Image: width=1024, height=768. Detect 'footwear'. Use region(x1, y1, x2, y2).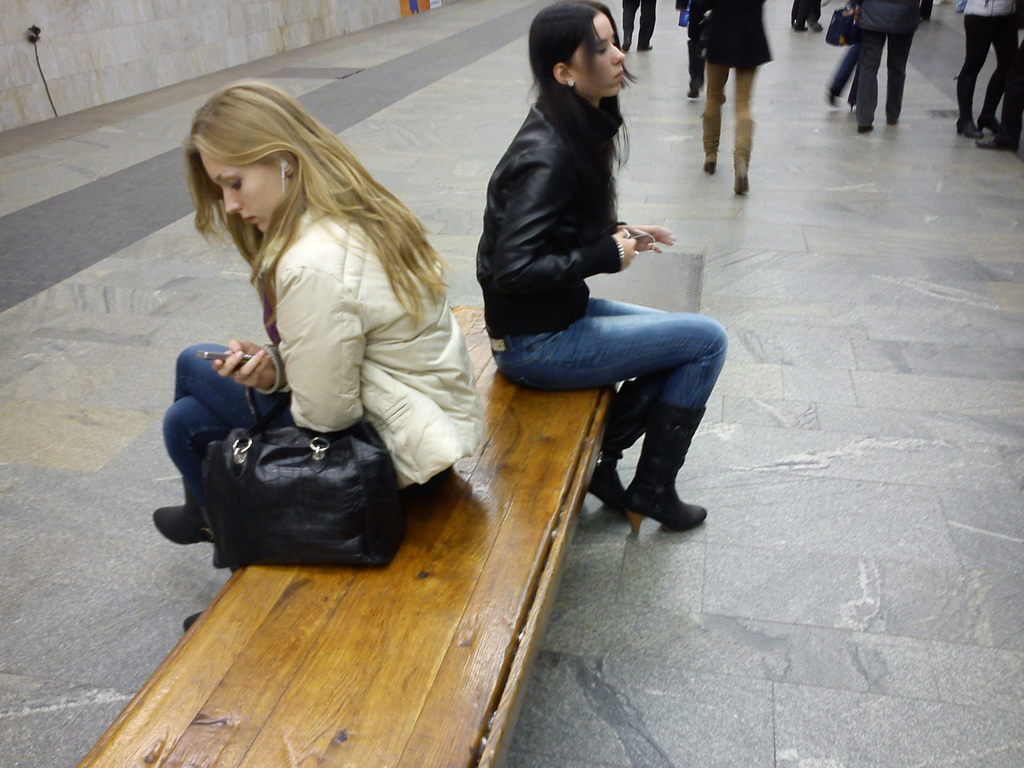
region(970, 137, 1017, 152).
